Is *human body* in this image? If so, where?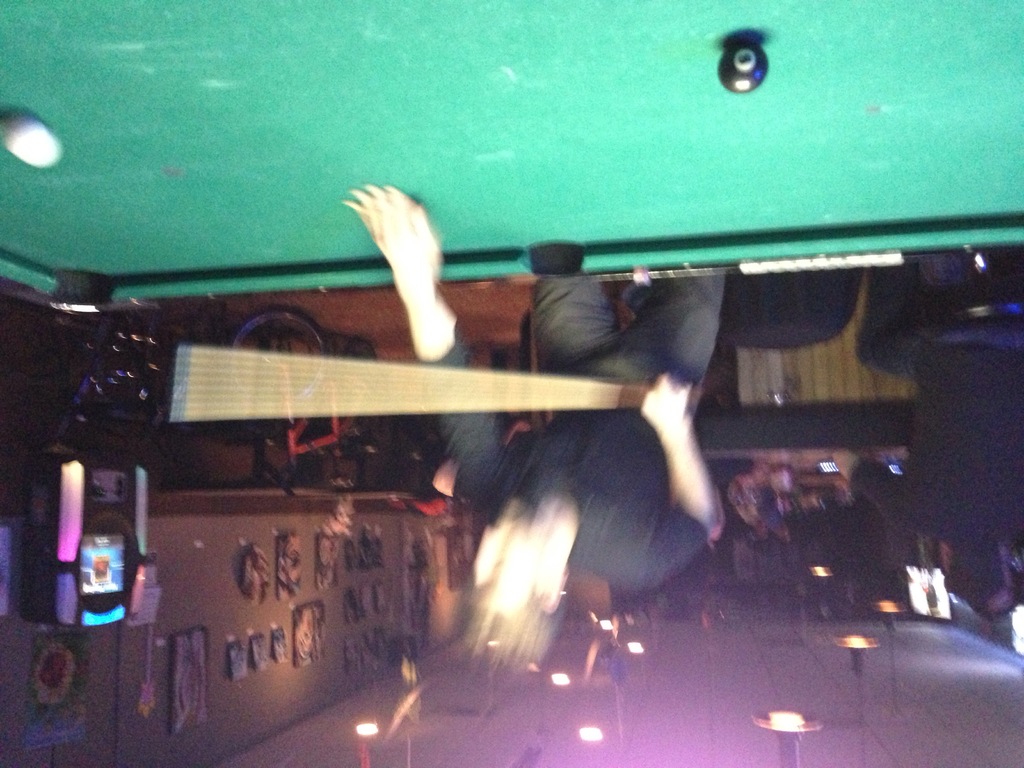
Yes, at crop(339, 200, 726, 667).
